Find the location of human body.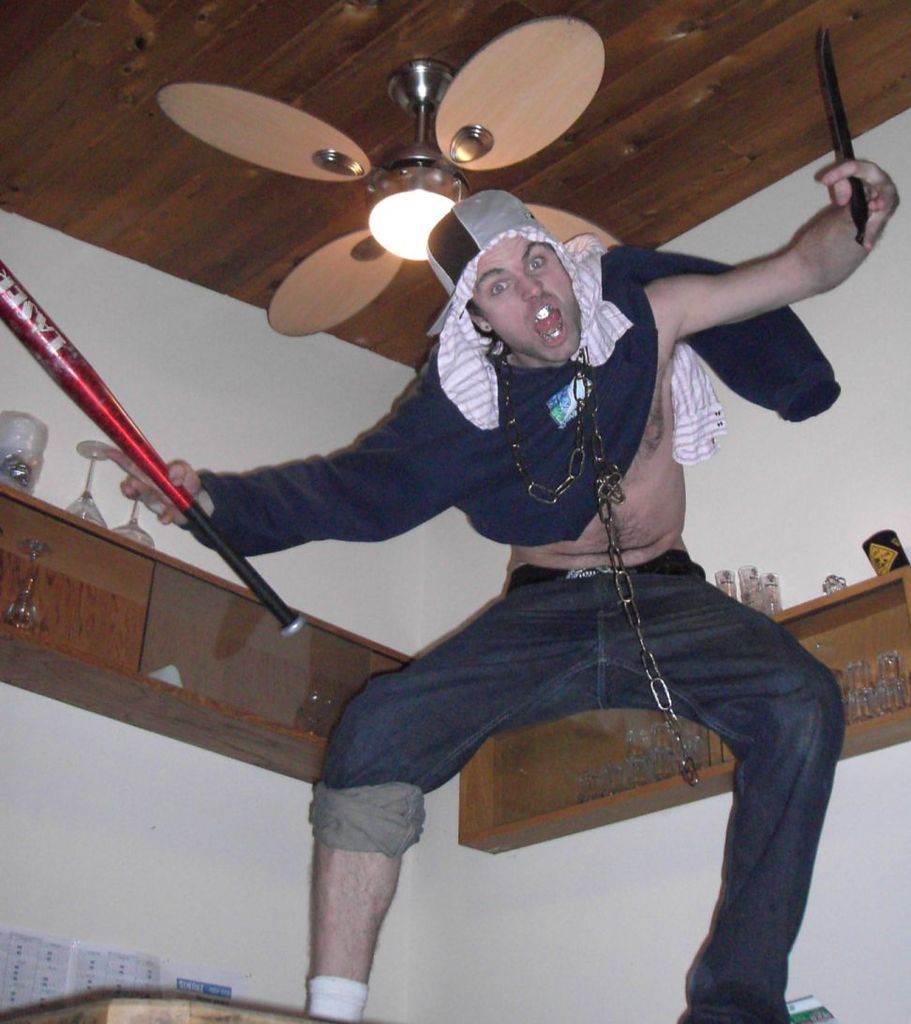
Location: l=232, t=144, r=834, b=945.
